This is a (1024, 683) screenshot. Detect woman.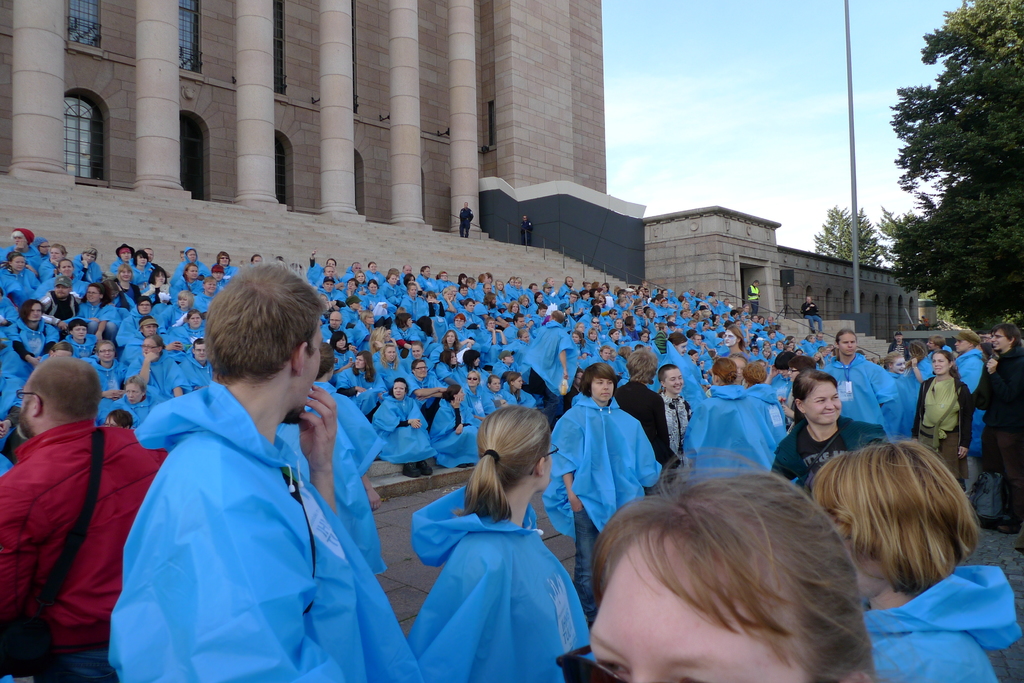
bbox=[366, 276, 397, 311].
